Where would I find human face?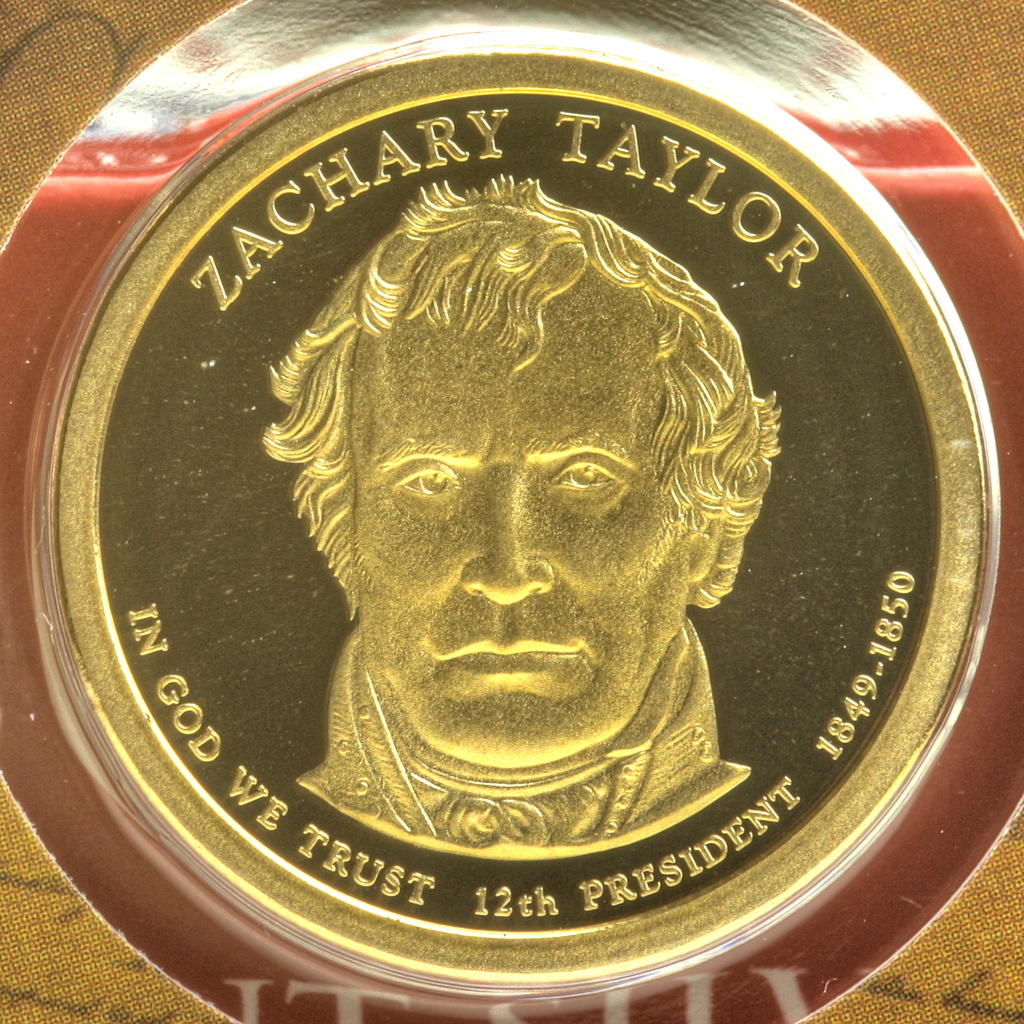
At <region>349, 255, 689, 766</region>.
